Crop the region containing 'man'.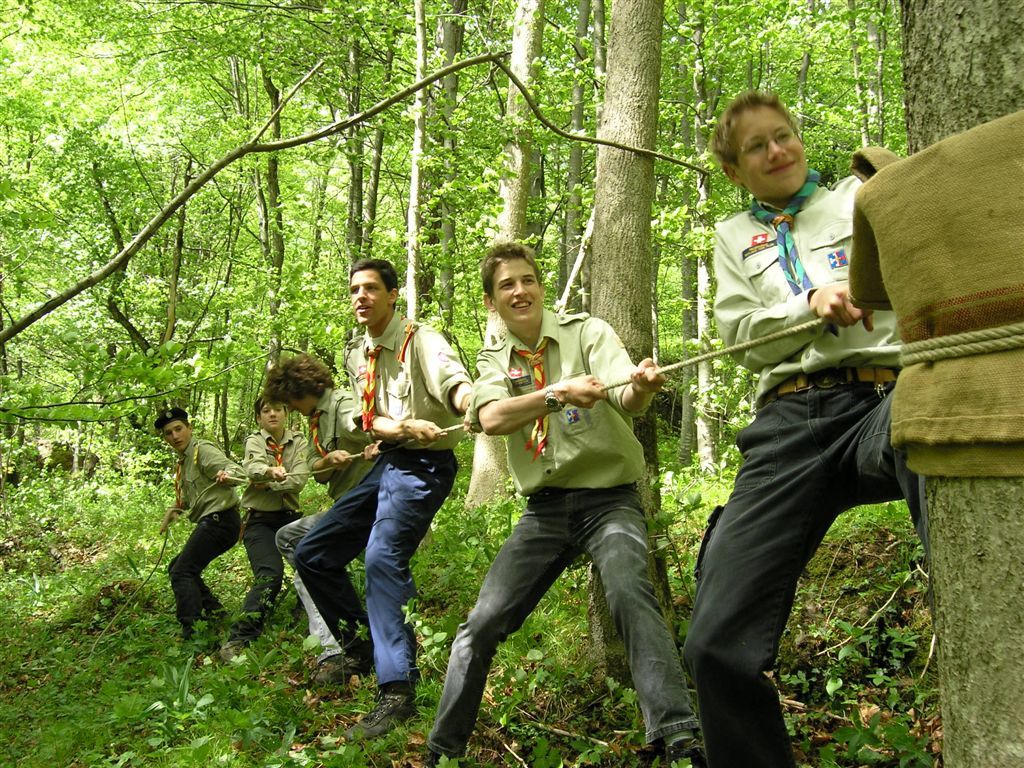
Crop region: rect(290, 258, 493, 746).
